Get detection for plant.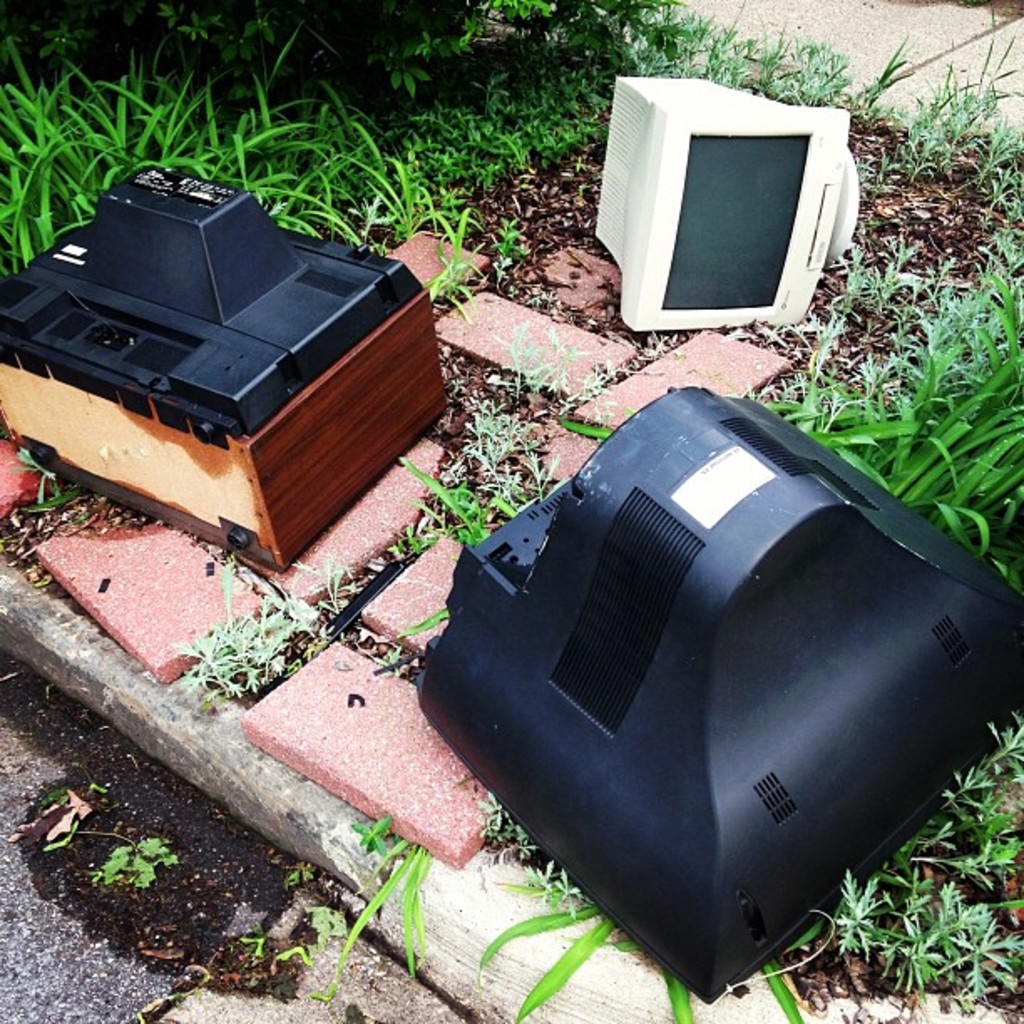
Detection: {"x1": 407, "y1": 462, "x2": 479, "y2": 547}.
